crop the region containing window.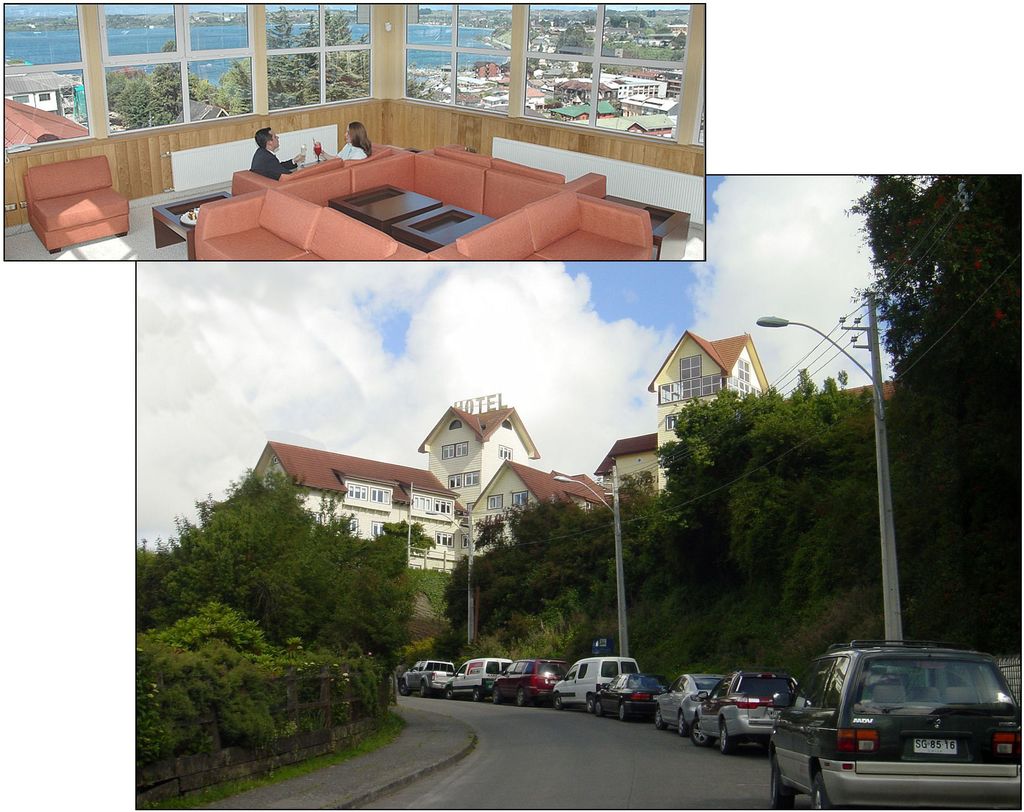
Crop region: (x1=347, y1=485, x2=371, y2=501).
